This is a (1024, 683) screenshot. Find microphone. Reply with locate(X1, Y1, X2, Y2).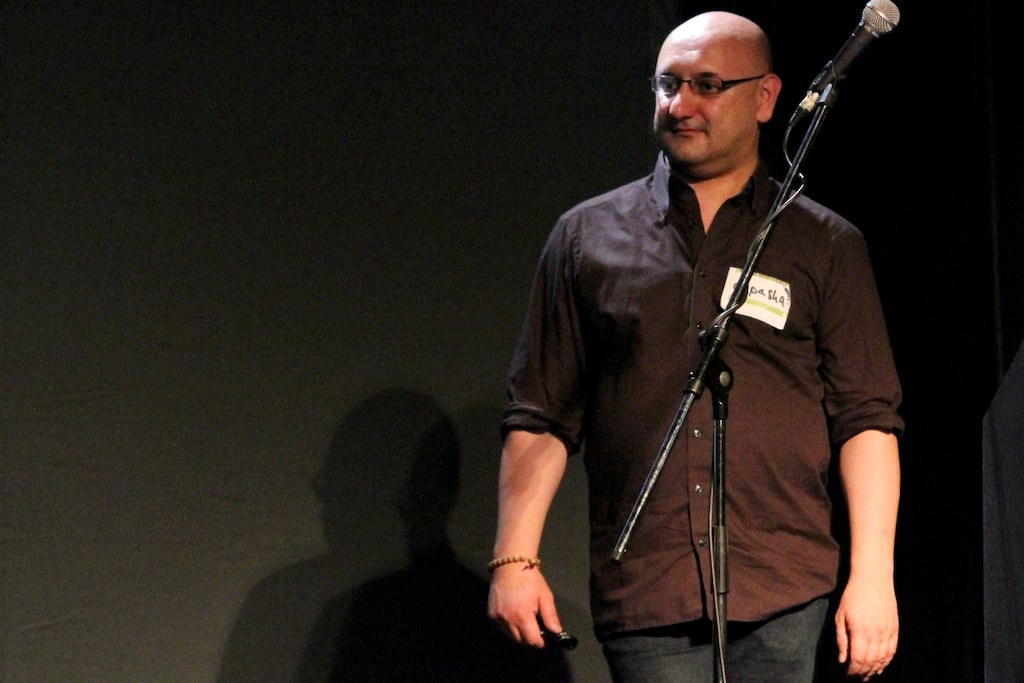
locate(795, 0, 908, 125).
